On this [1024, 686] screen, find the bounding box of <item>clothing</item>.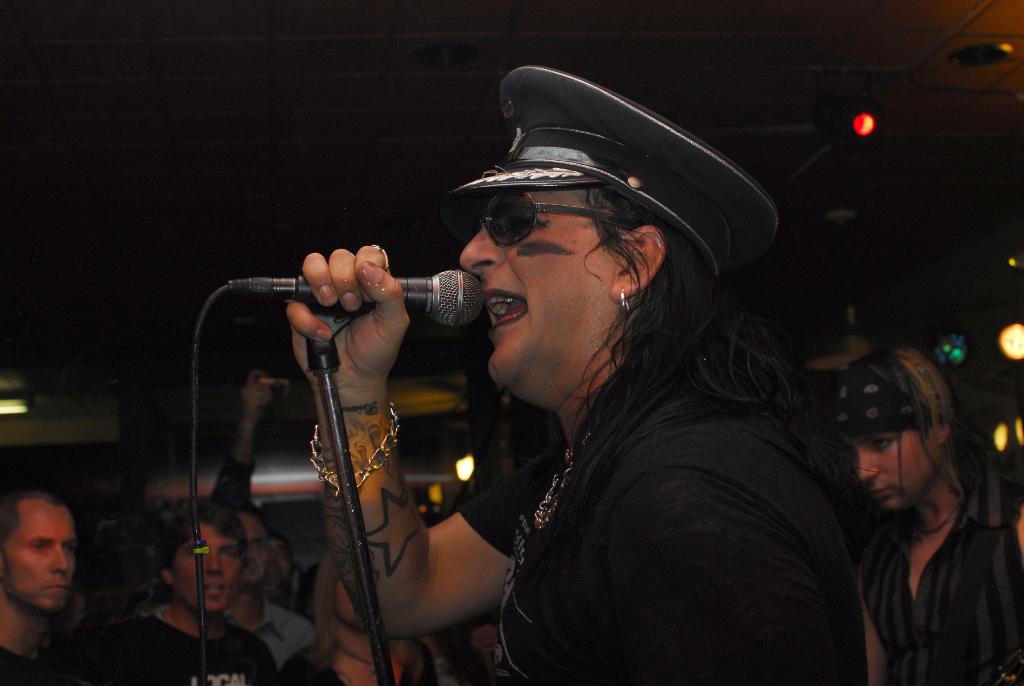
Bounding box: bbox(82, 619, 286, 685).
